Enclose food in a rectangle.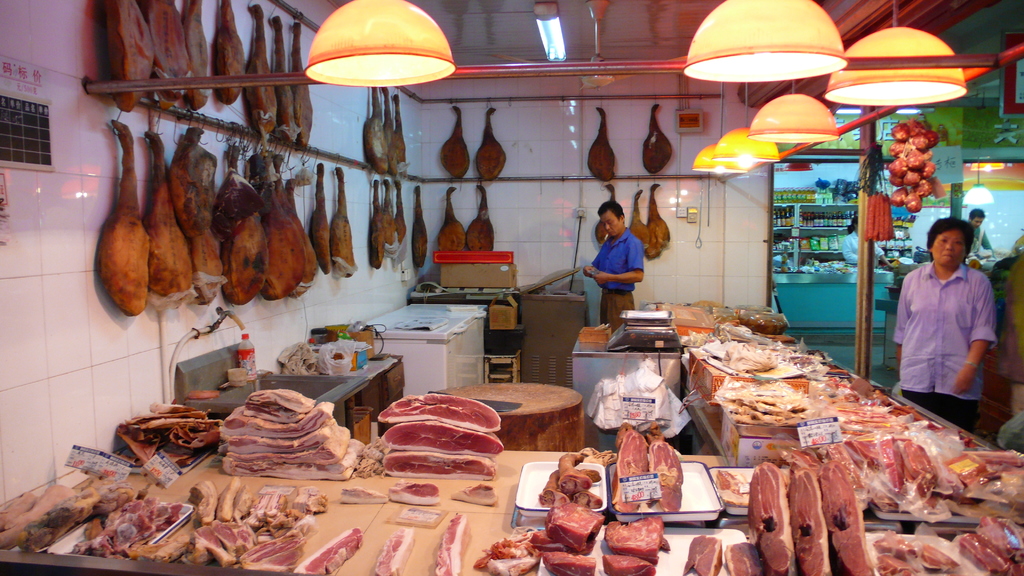
bbox=[367, 178, 387, 270].
